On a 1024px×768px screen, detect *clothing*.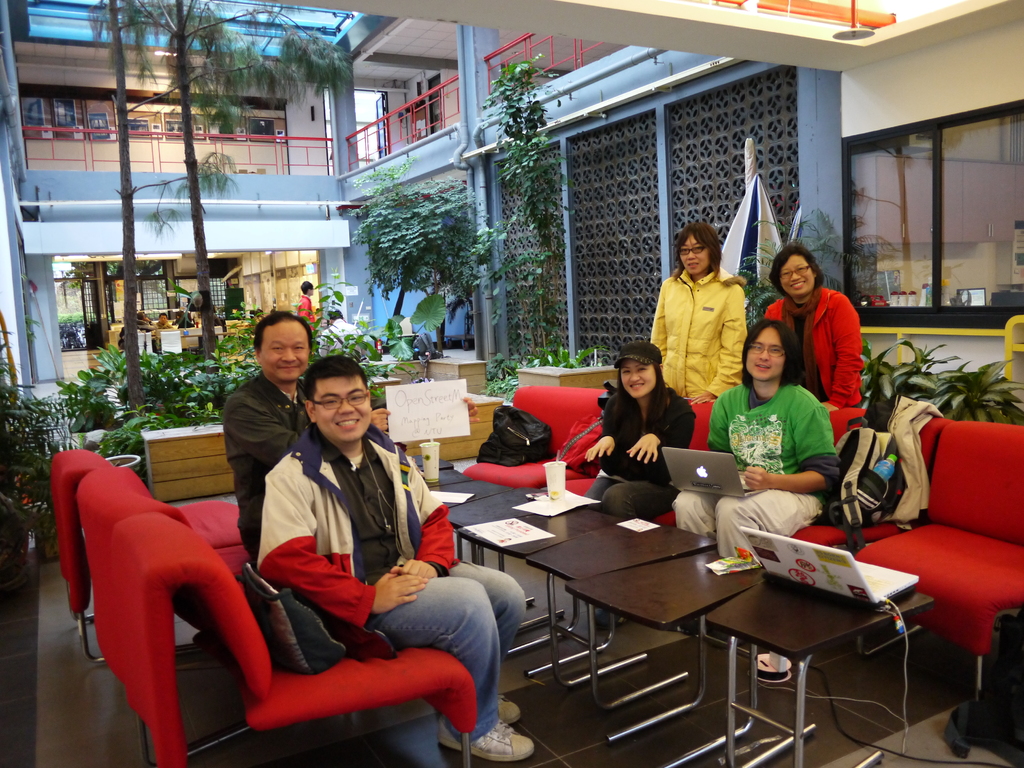
<bbox>669, 378, 840, 558</bbox>.
